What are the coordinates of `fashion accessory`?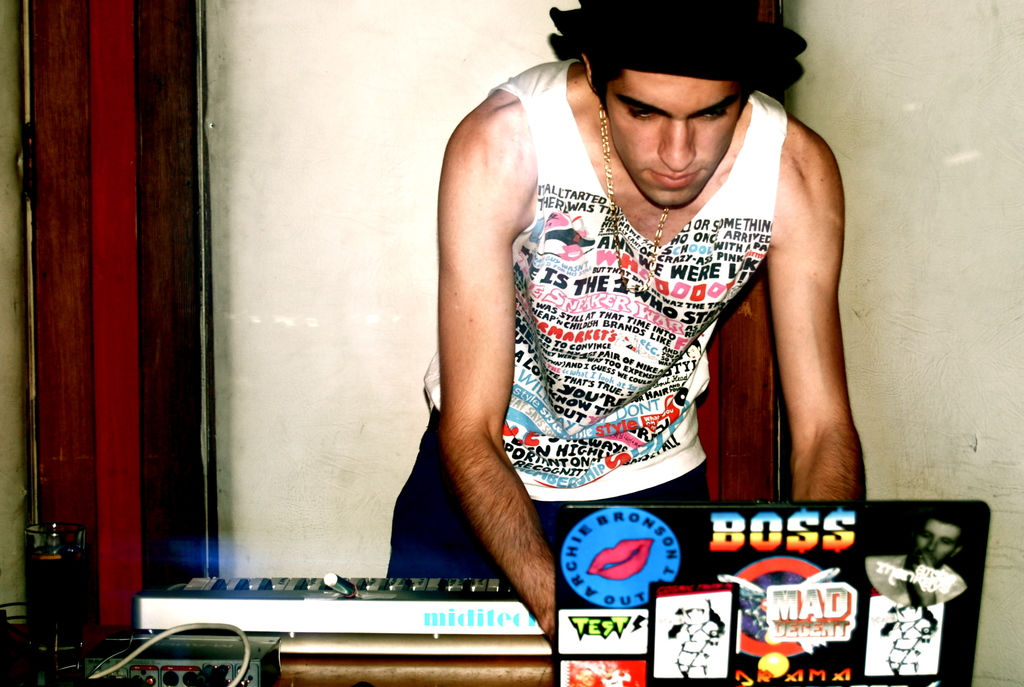
[595,104,669,296].
